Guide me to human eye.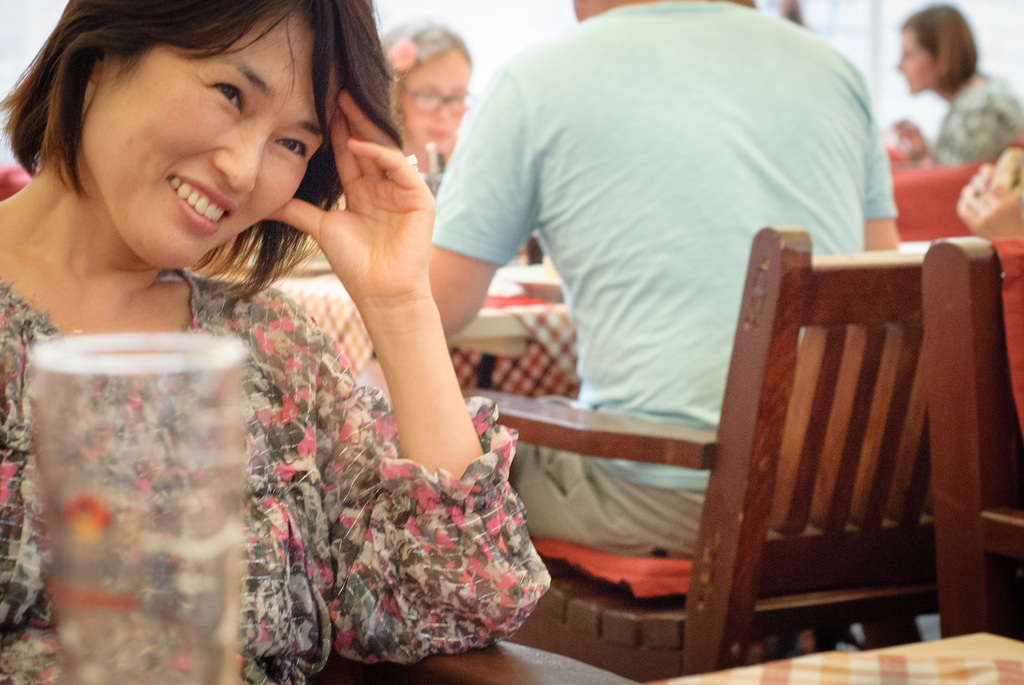
Guidance: (275, 135, 309, 164).
